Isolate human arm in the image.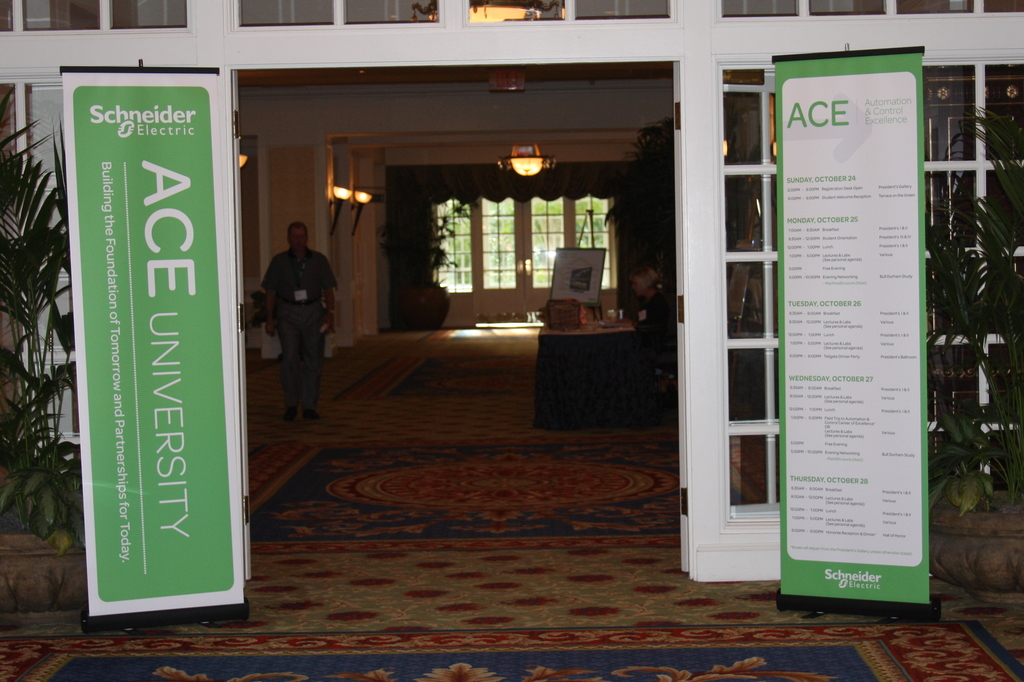
Isolated region: left=263, top=251, right=282, bottom=332.
